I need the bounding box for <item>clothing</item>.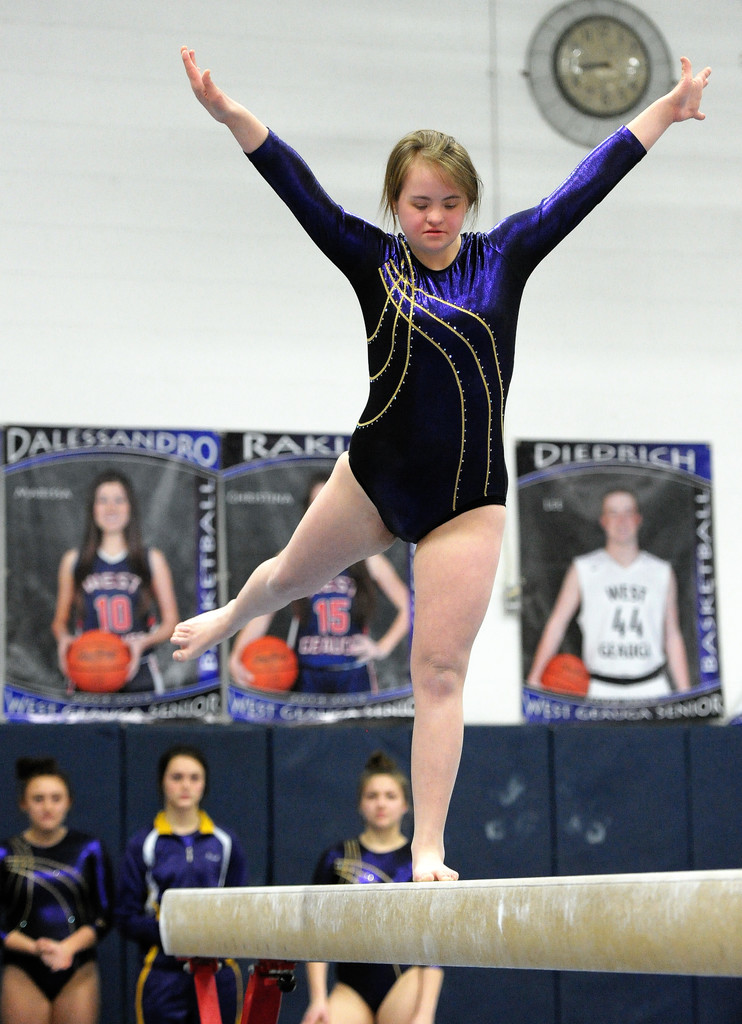
Here it is: bbox(0, 838, 117, 1003).
